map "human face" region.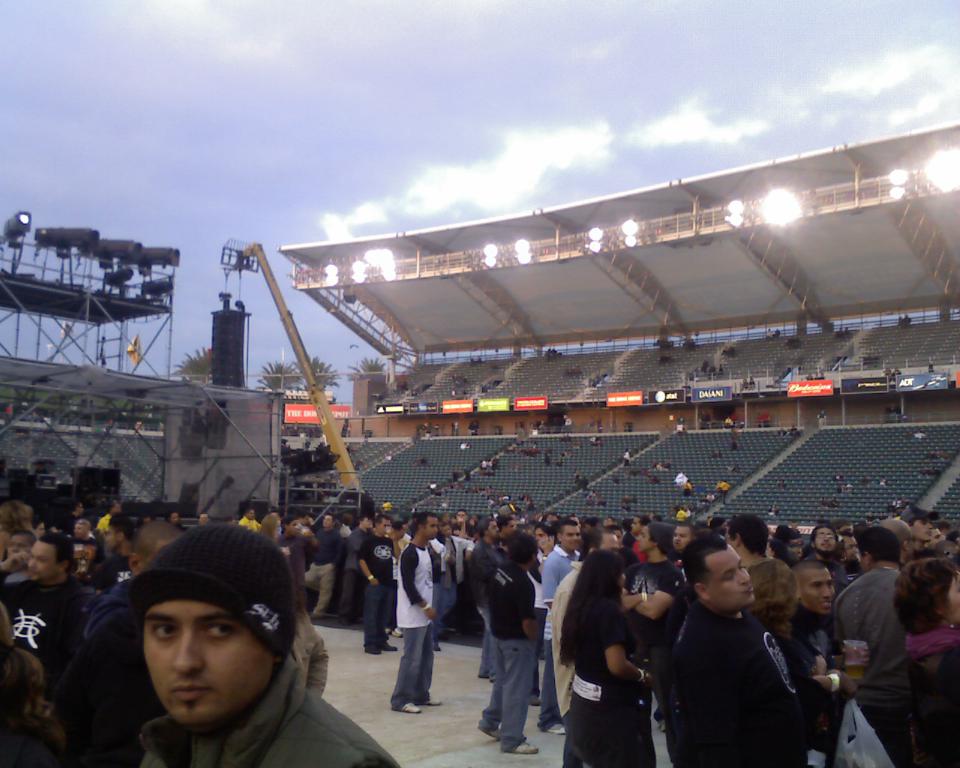
Mapped to [left=489, top=520, right=498, bottom=541].
